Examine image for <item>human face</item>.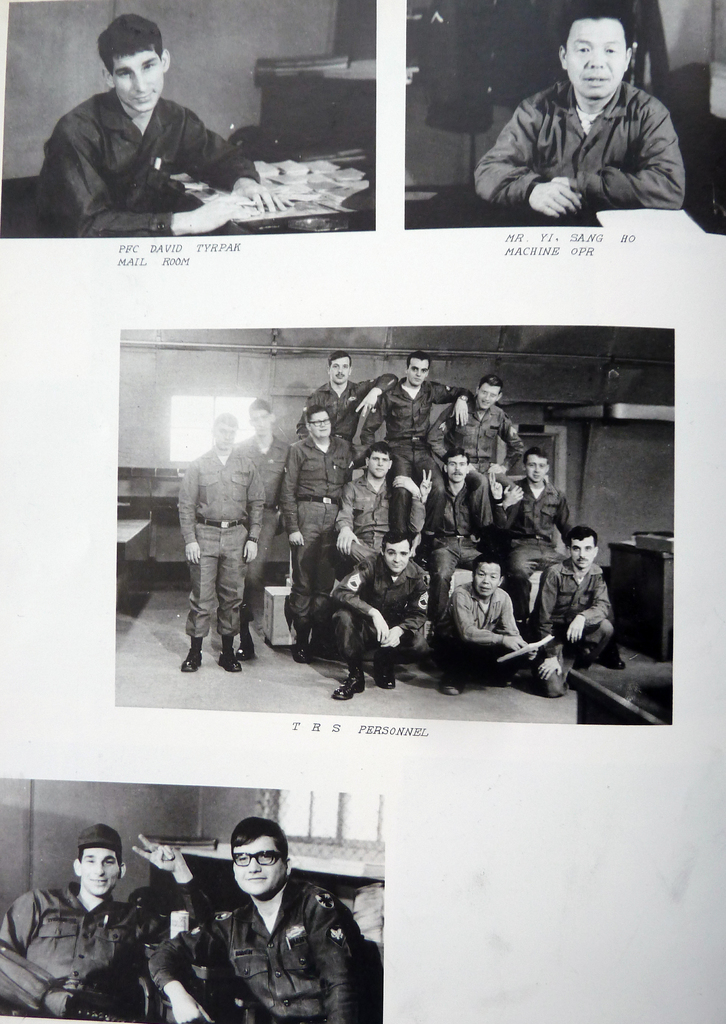
Examination result: (448,455,465,481).
